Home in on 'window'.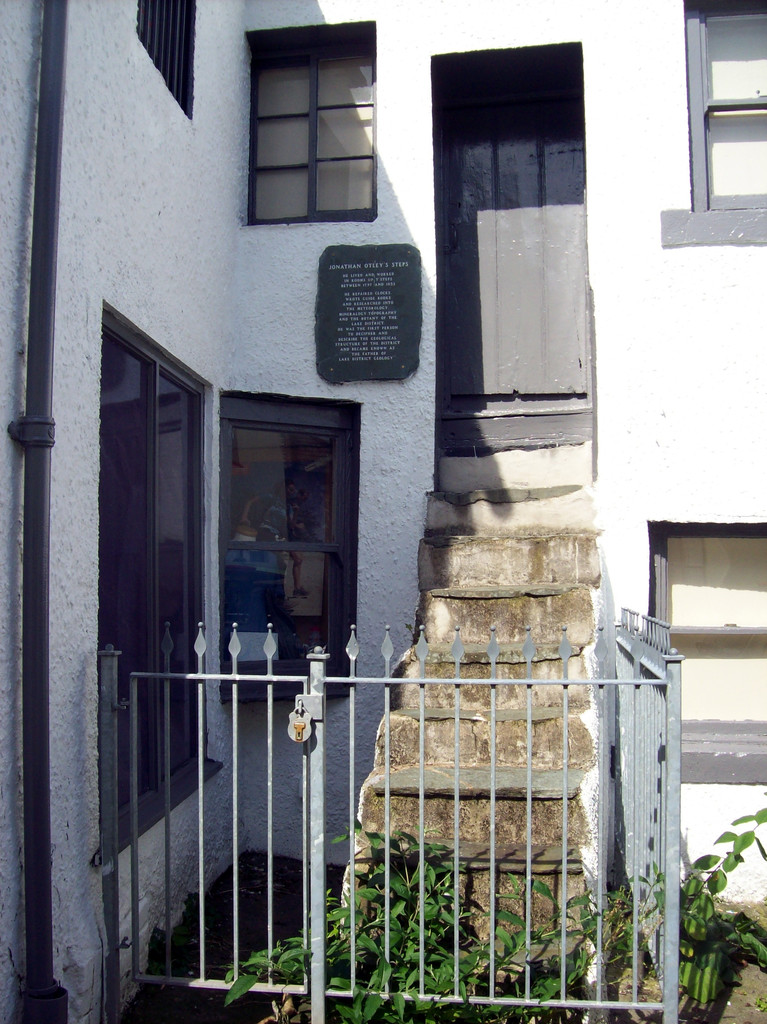
Homed in at left=101, top=303, right=225, bottom=870.
